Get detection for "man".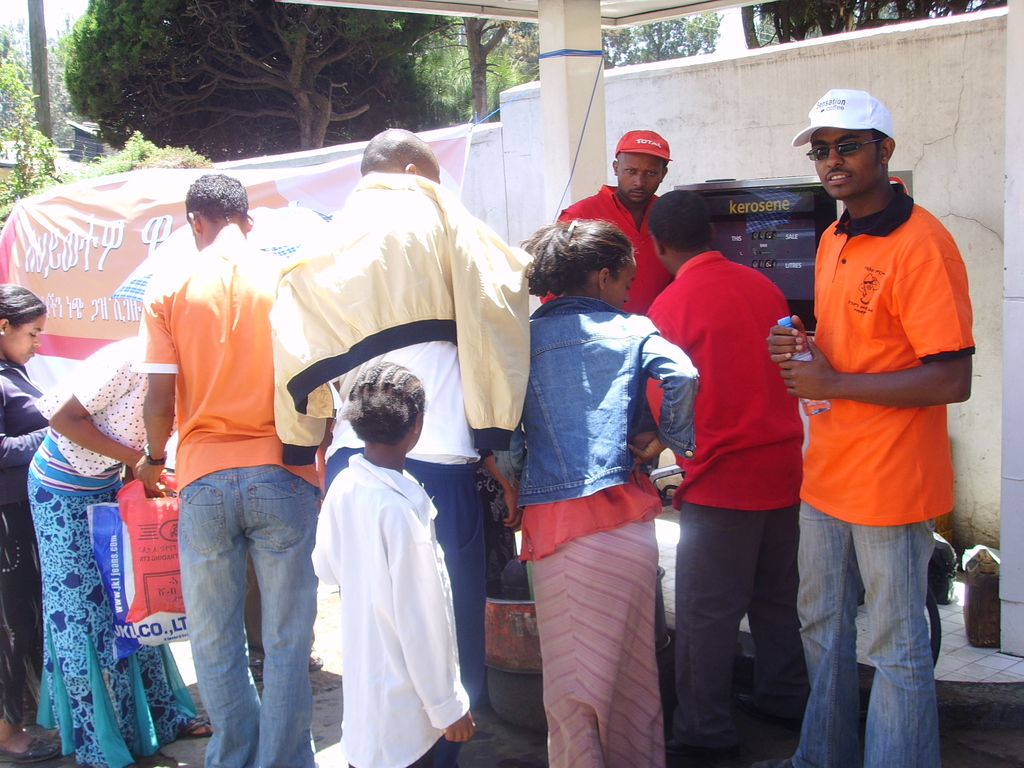
Detection: select_region(542, 129, 672, 315).
